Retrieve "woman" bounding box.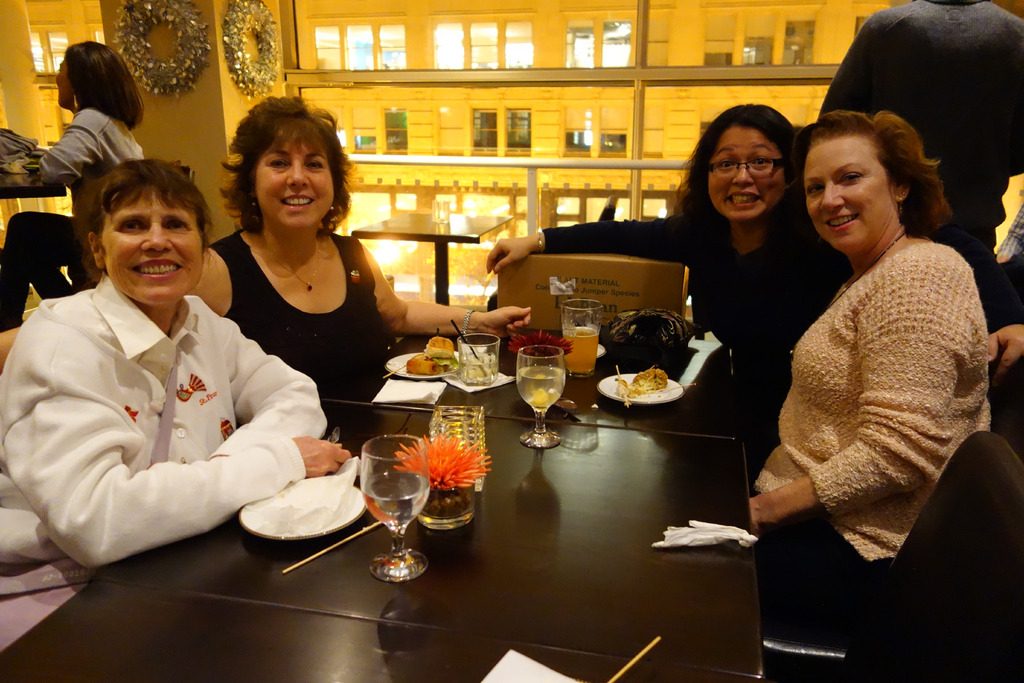
Bounding box: (483, 103, 1023, 399).
